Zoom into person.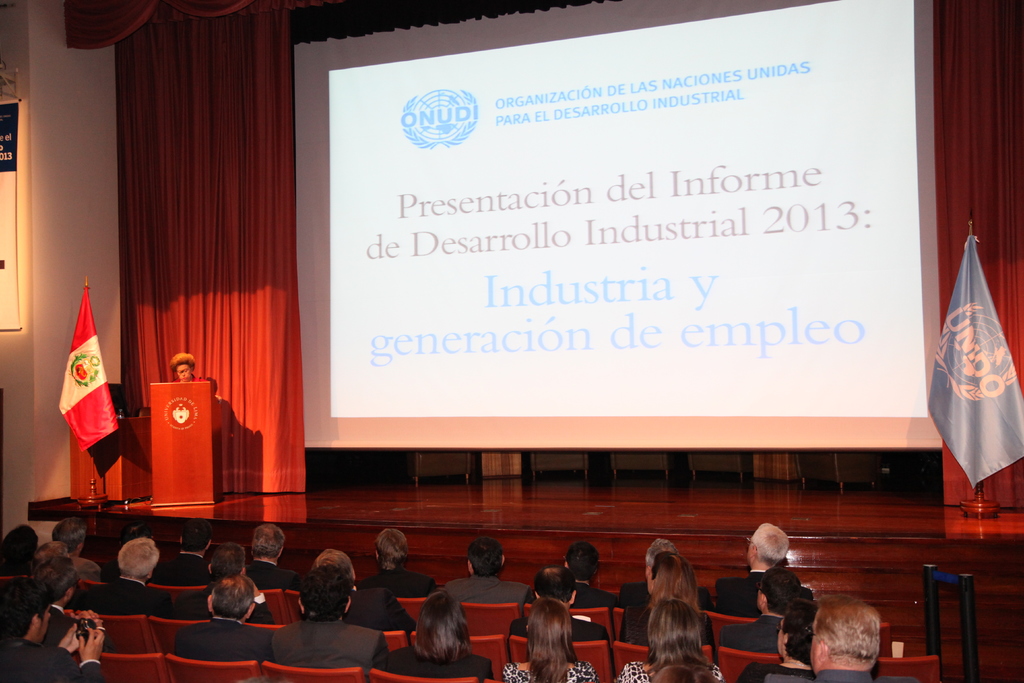
Zoom target: select_region(22, 551, 75, 629).
